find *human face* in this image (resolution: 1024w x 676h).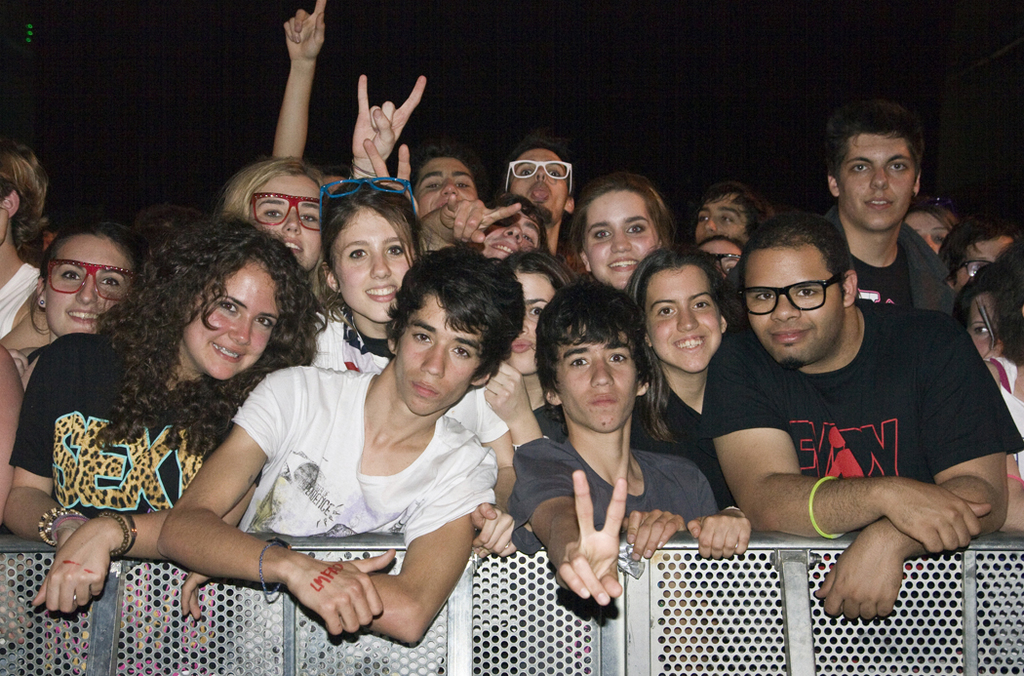
(839, 136, 912, 230).
